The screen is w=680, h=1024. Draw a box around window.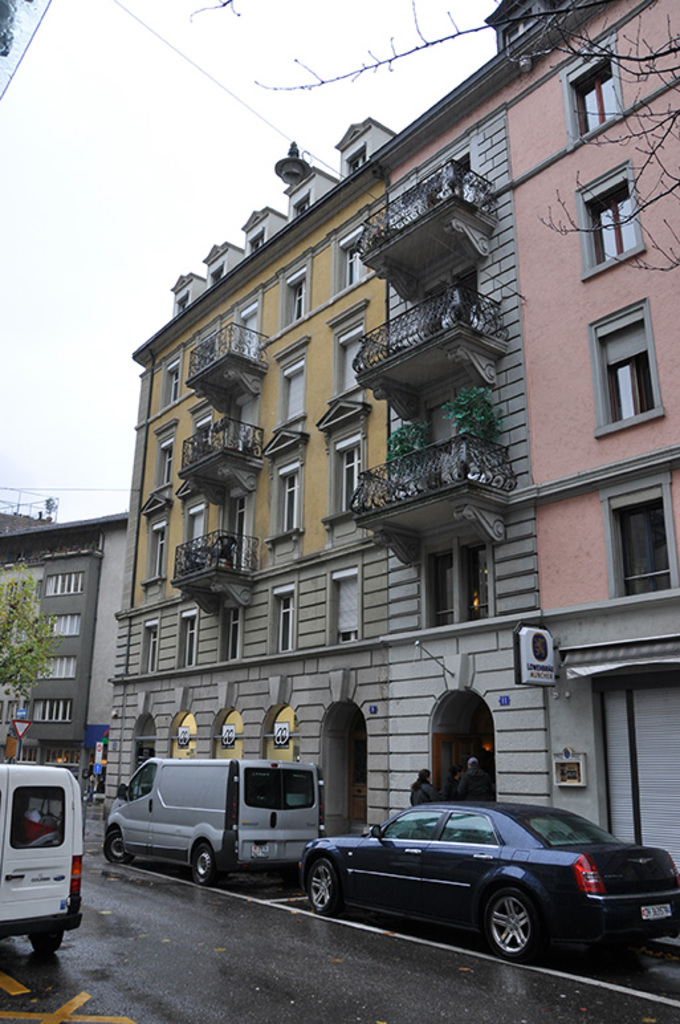
select_region(278, 345, 313, 434).
